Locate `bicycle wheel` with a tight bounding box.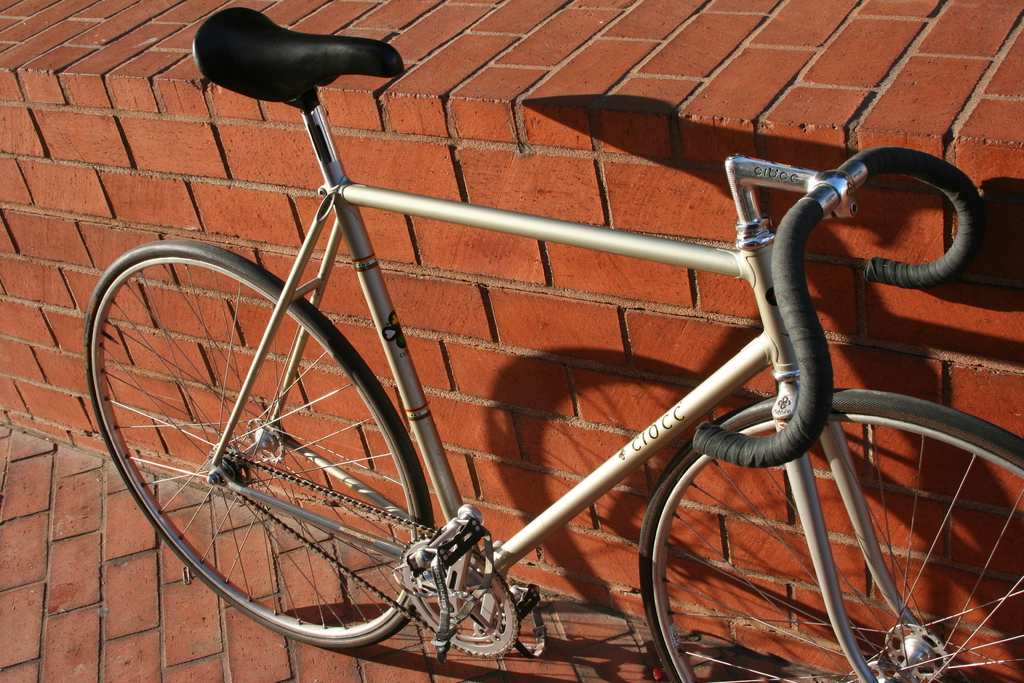
<box>629,388,1023,682</box>.
